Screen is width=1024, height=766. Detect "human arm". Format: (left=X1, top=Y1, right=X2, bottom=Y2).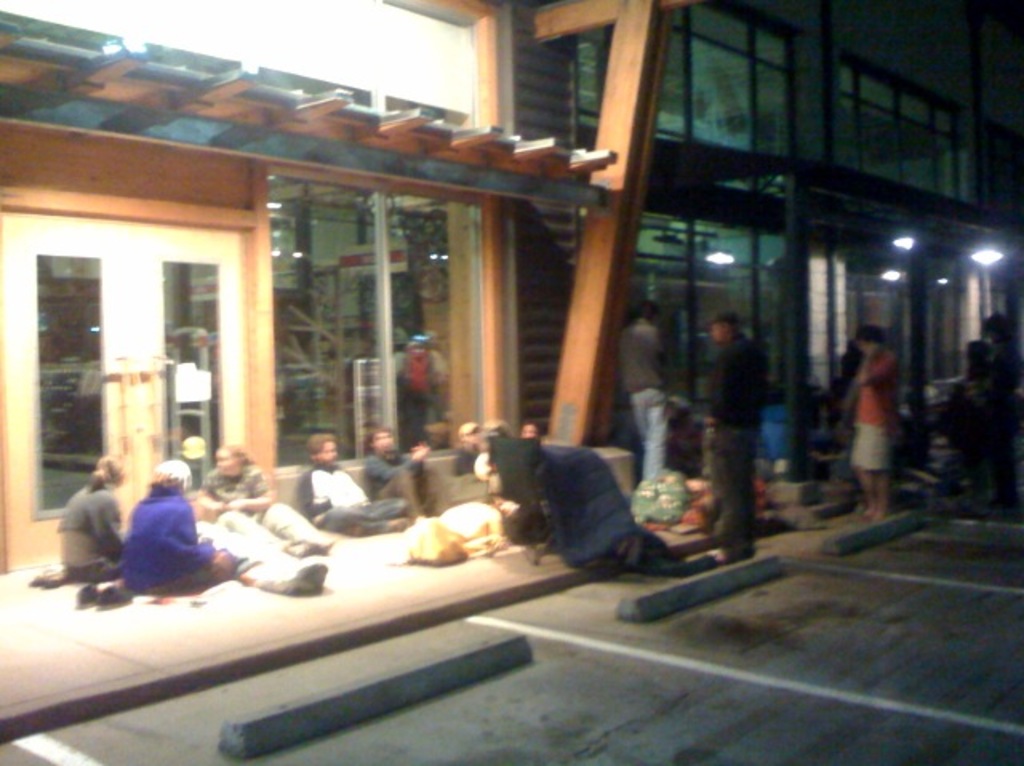
(left=368, top=435, right=434, bottom=483).
